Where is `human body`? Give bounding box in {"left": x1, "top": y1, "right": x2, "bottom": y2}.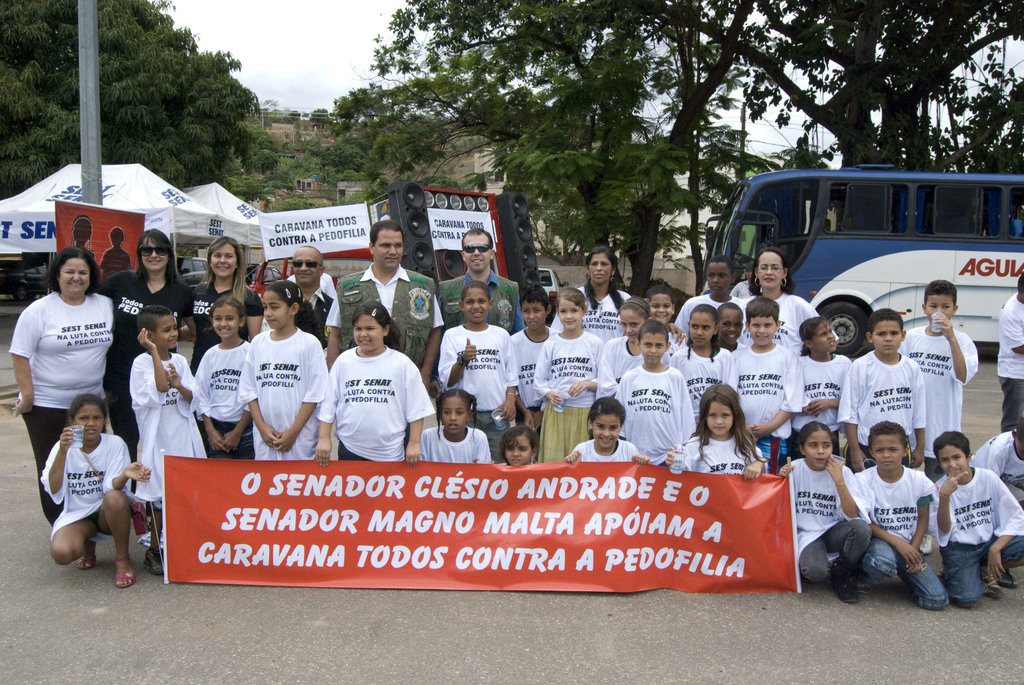
{"left": 536, "top": 282, "right": 613, "bottom": 459}.
